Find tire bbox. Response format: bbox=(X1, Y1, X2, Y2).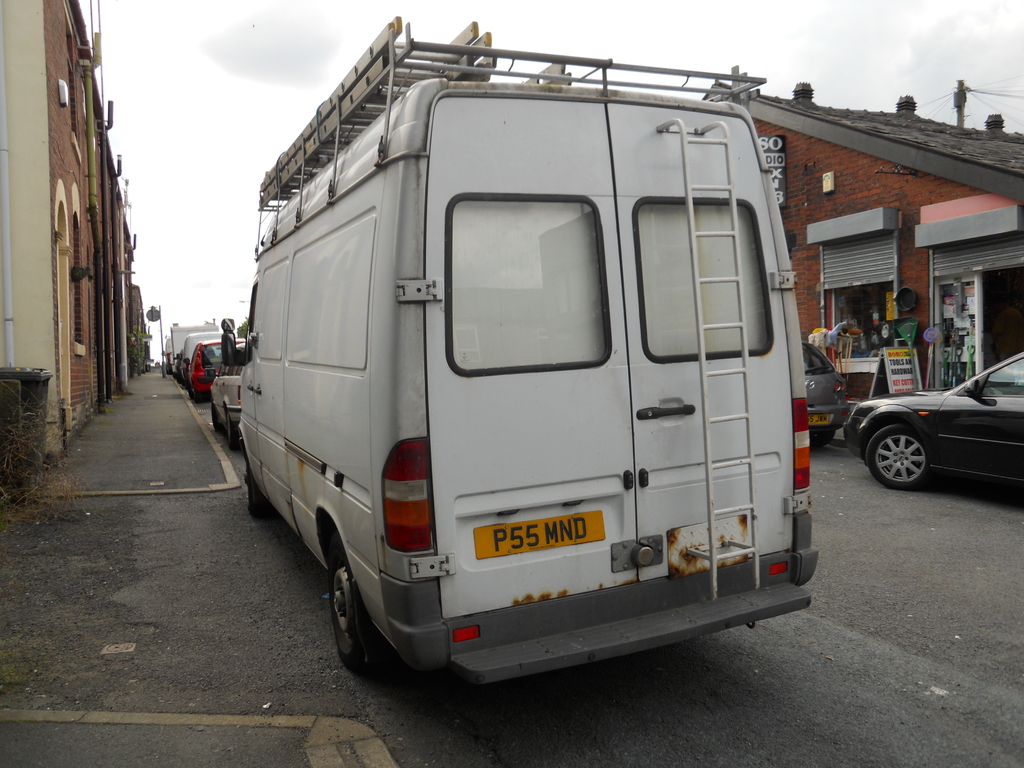
bbox=(207, 386, 230, 435).
